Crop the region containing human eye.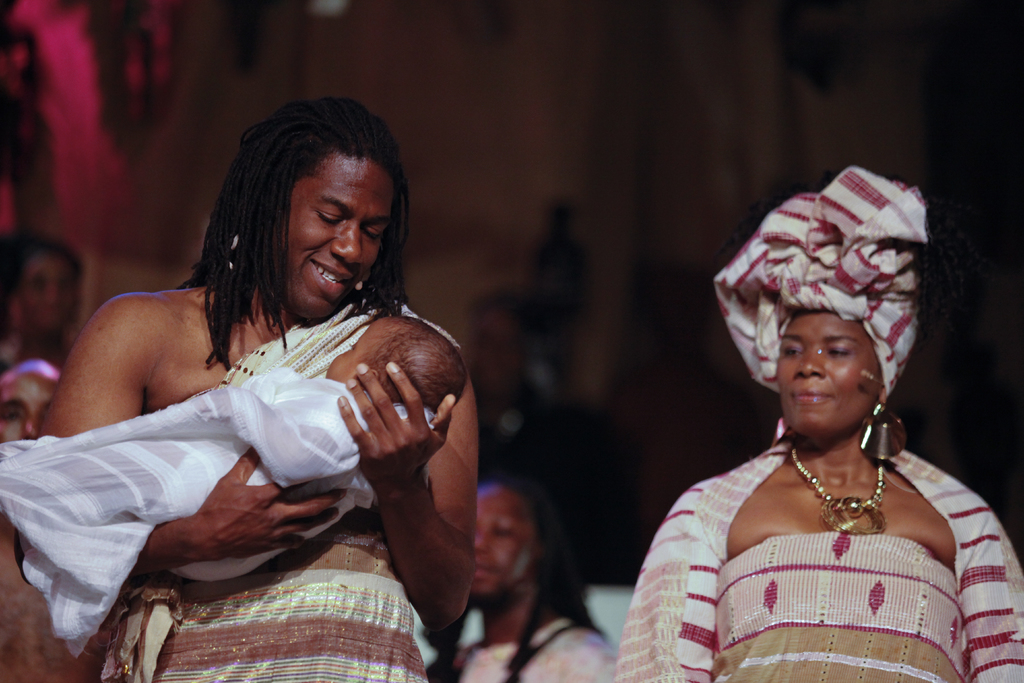
Crop region: bbox=(362, 228, 385, 240).
